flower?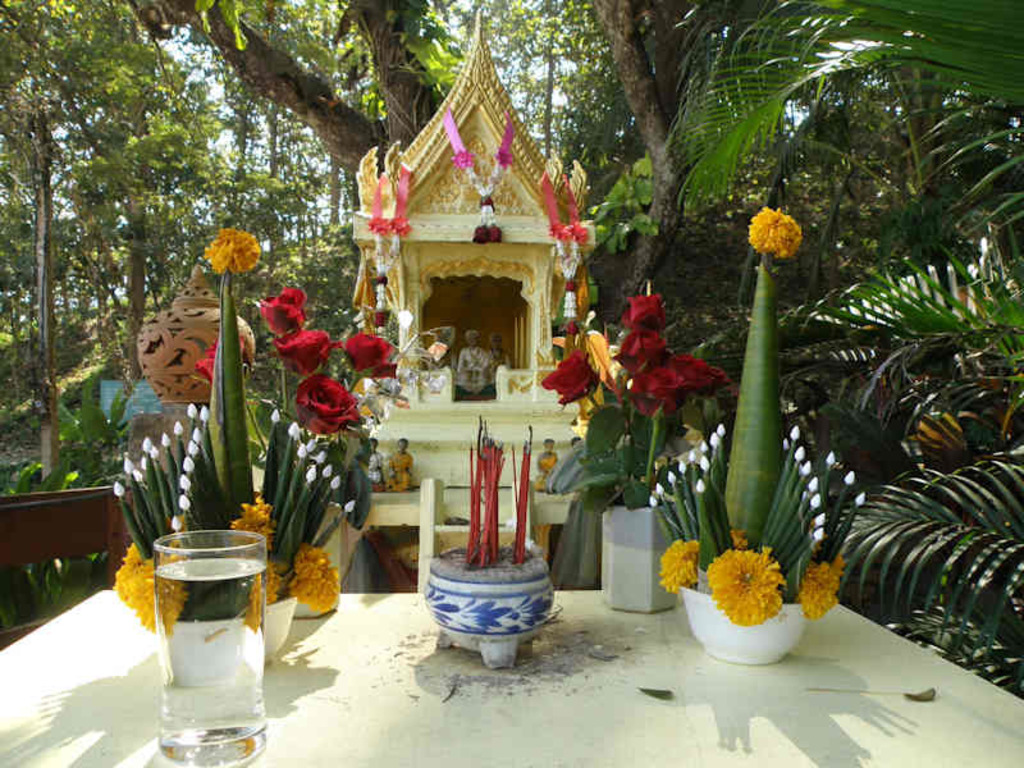
select_region(207, 233, 264, 271)
